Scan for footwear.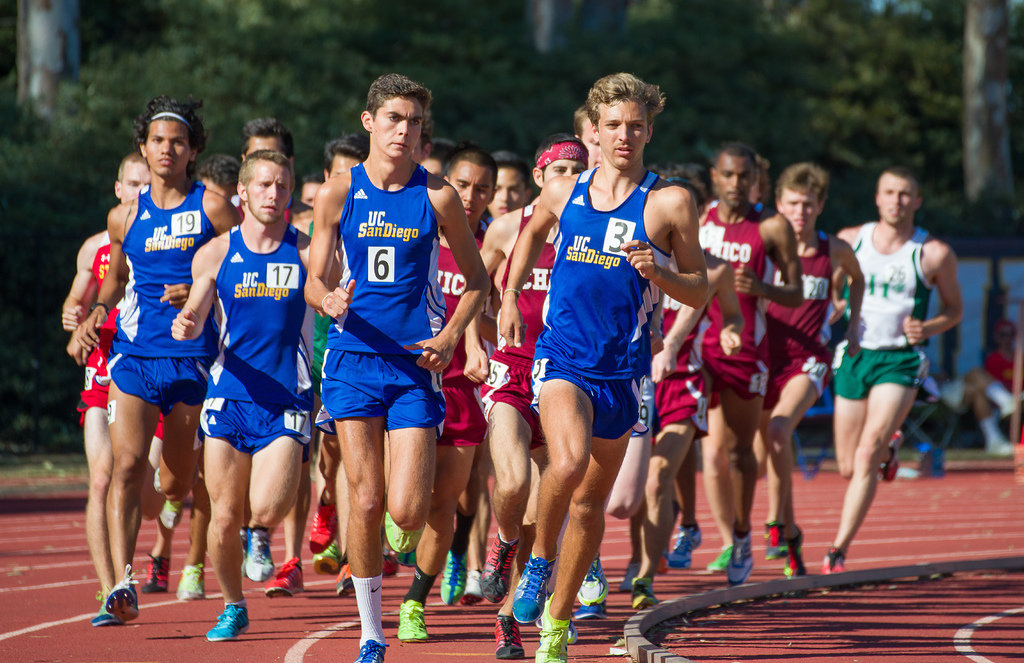
Scan result: [709, 548, 731, 571].
